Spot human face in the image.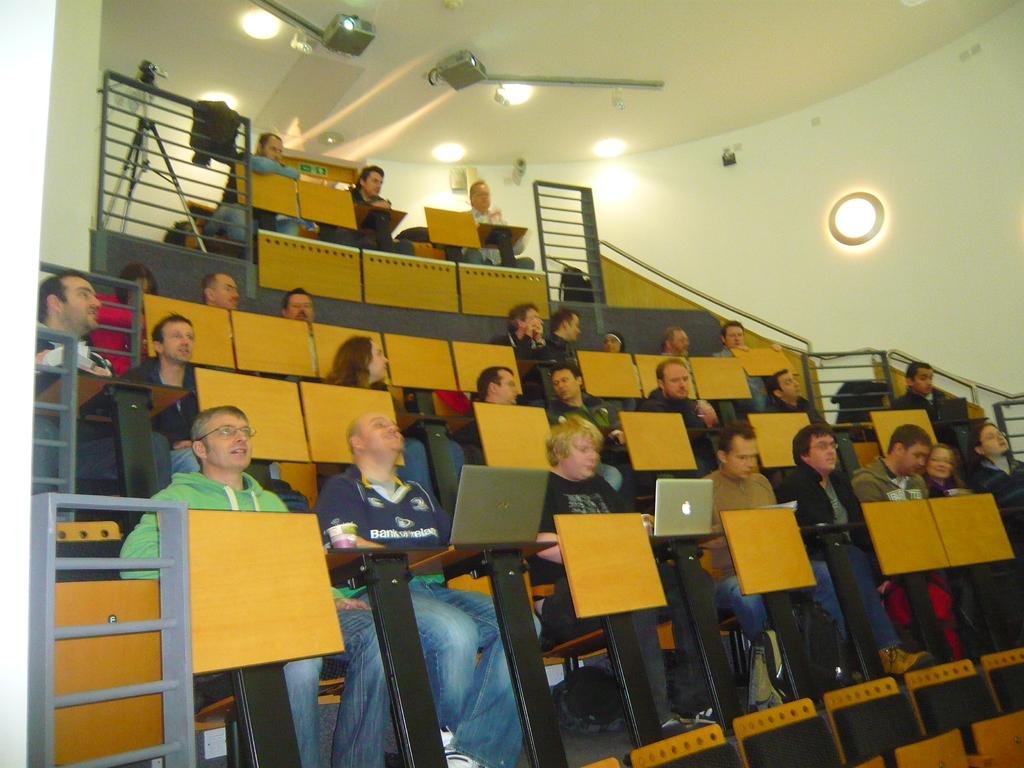
human face found at {"left": 287, "top": 287, "right": 316, "bottom": 323}.
